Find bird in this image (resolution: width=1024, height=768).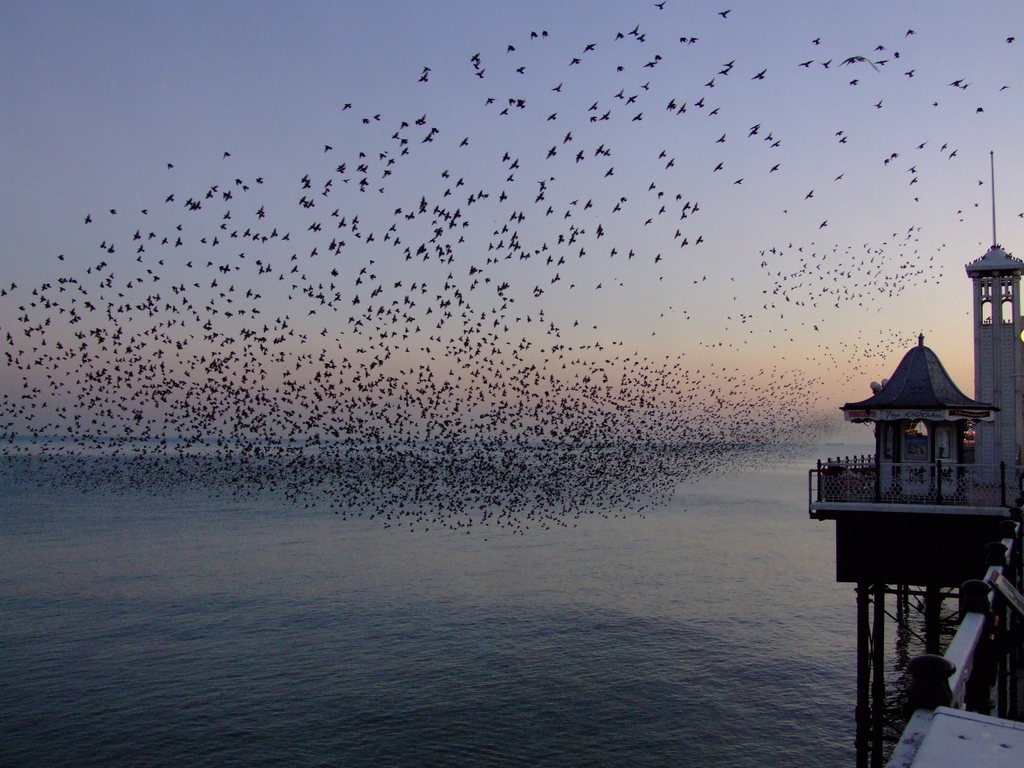
<region>655, 148, 665, 160</region>.
